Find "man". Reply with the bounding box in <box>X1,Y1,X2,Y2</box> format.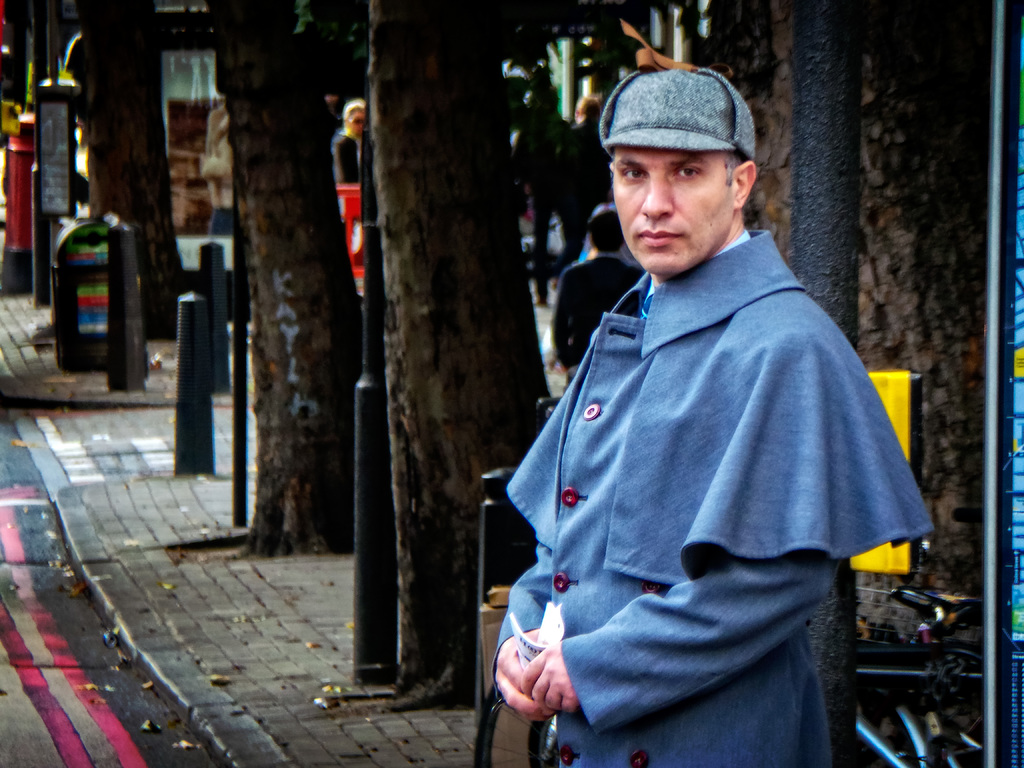
<box>496,56,942,767</box>.
